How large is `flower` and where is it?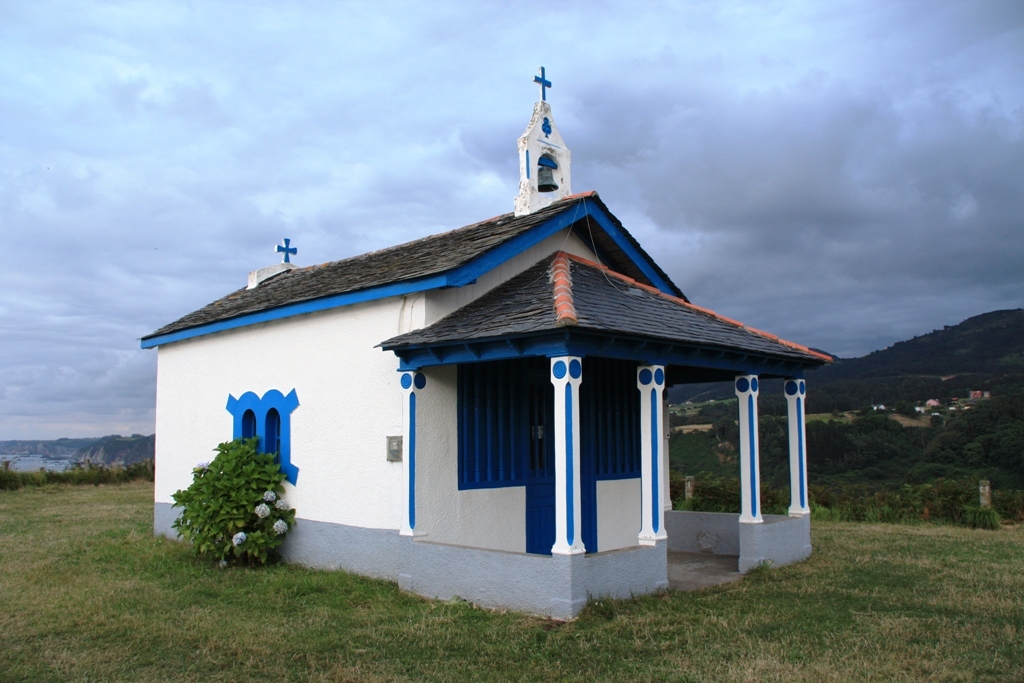
Bounding box: [267, 519, 288, 528].
